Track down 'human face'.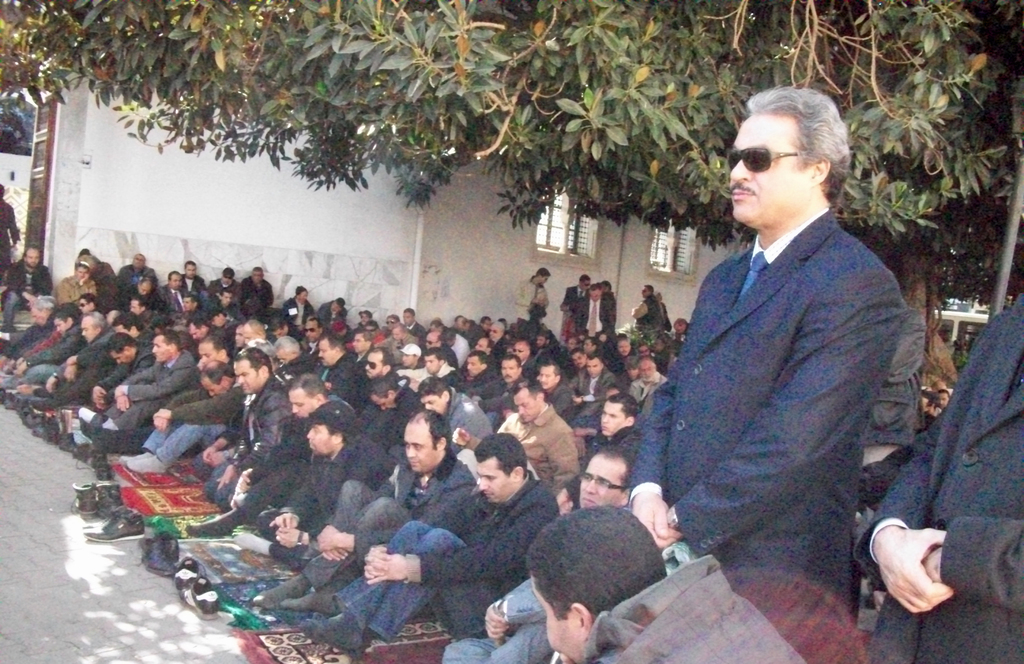
Tracked to Rect(537, 366, 557, 391).
